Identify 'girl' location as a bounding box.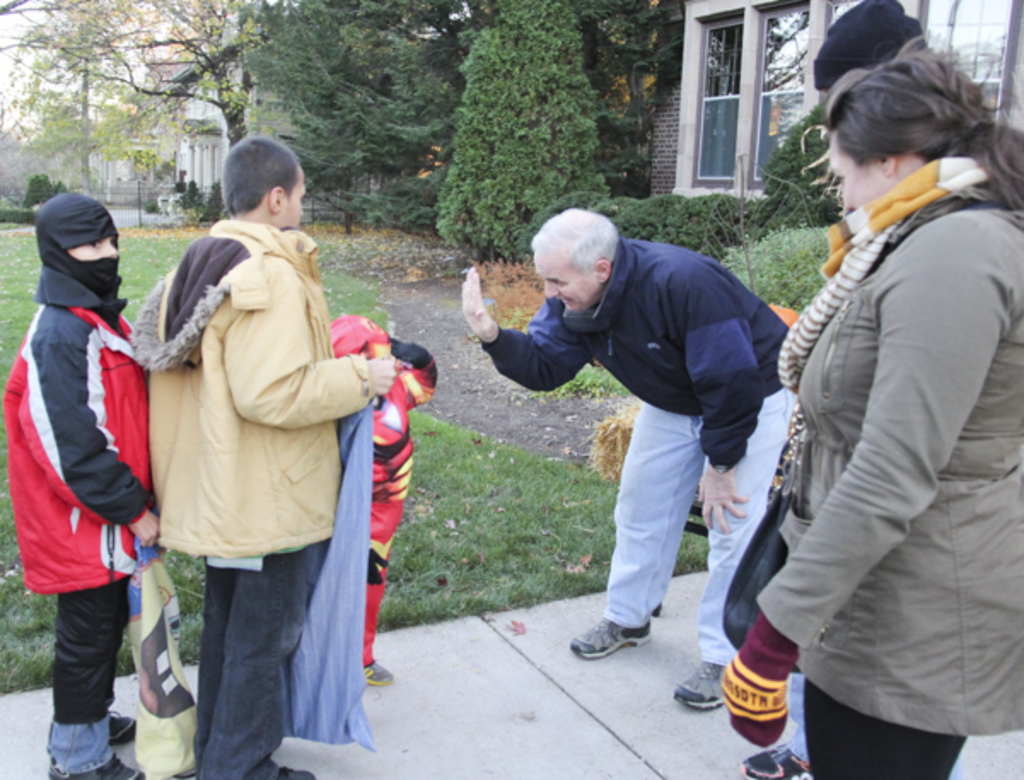
locate(2, 188, 160, 778).
